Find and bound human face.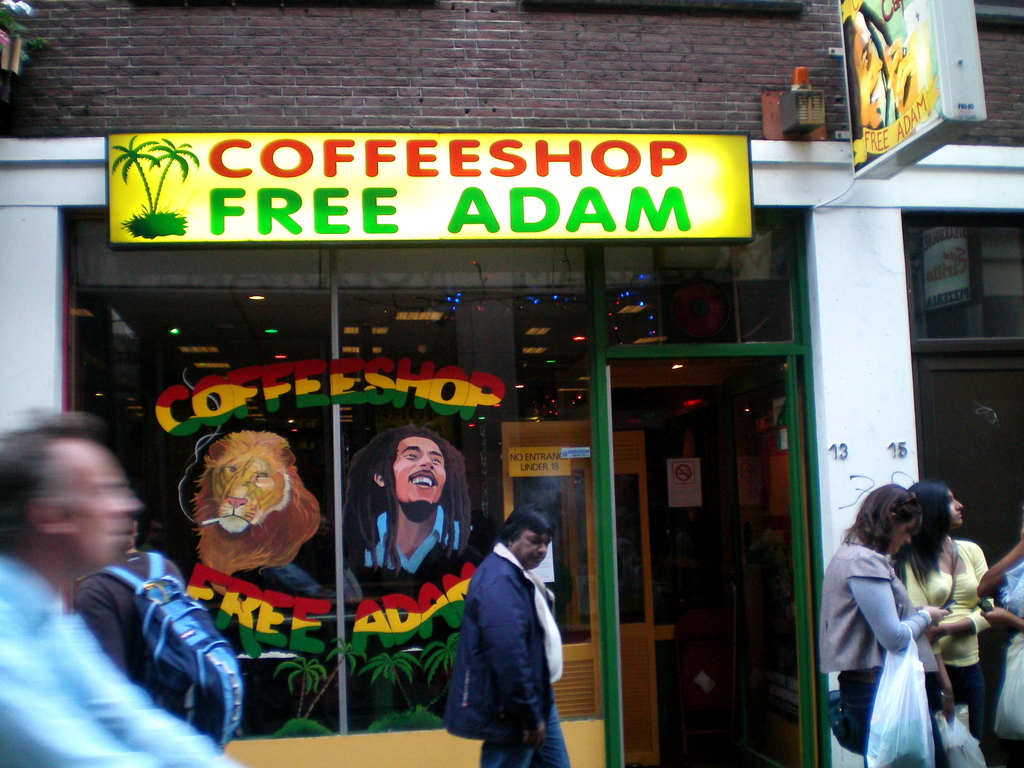
Bound: crop(946, 488, 964, 525).
